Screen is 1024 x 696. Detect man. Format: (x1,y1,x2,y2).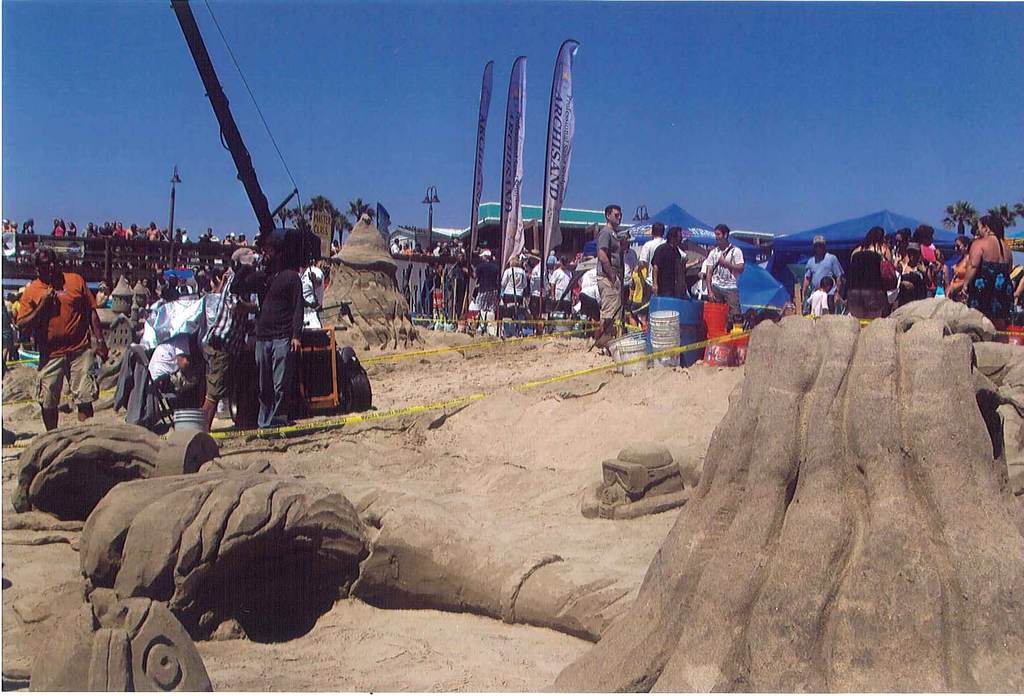
(650,225,701,295).
